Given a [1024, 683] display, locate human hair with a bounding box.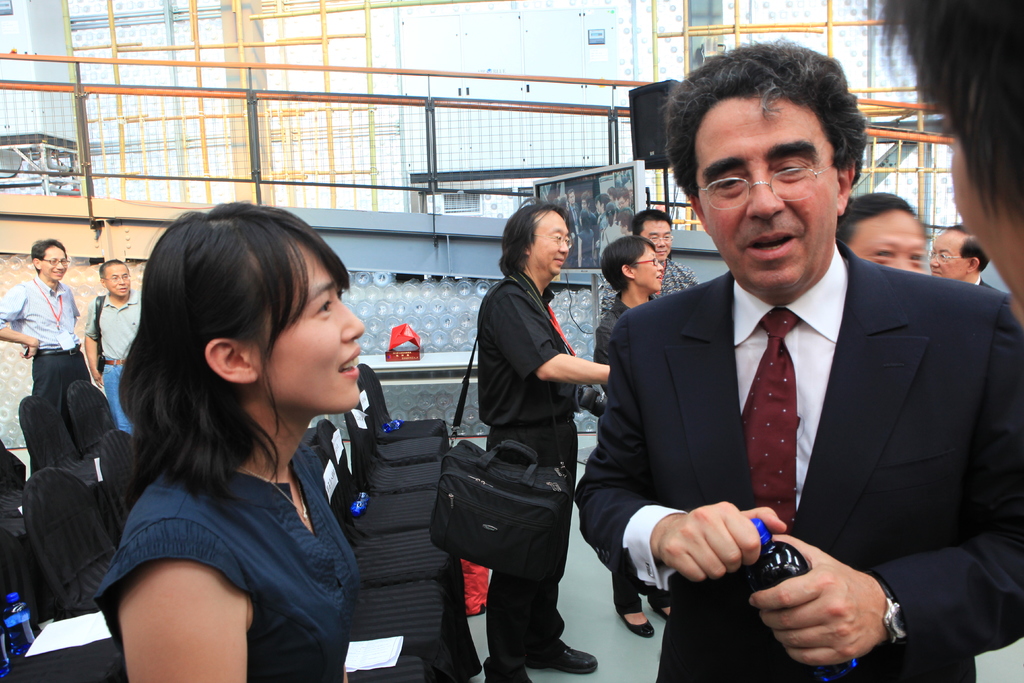
Located: [497,191,572,277].
